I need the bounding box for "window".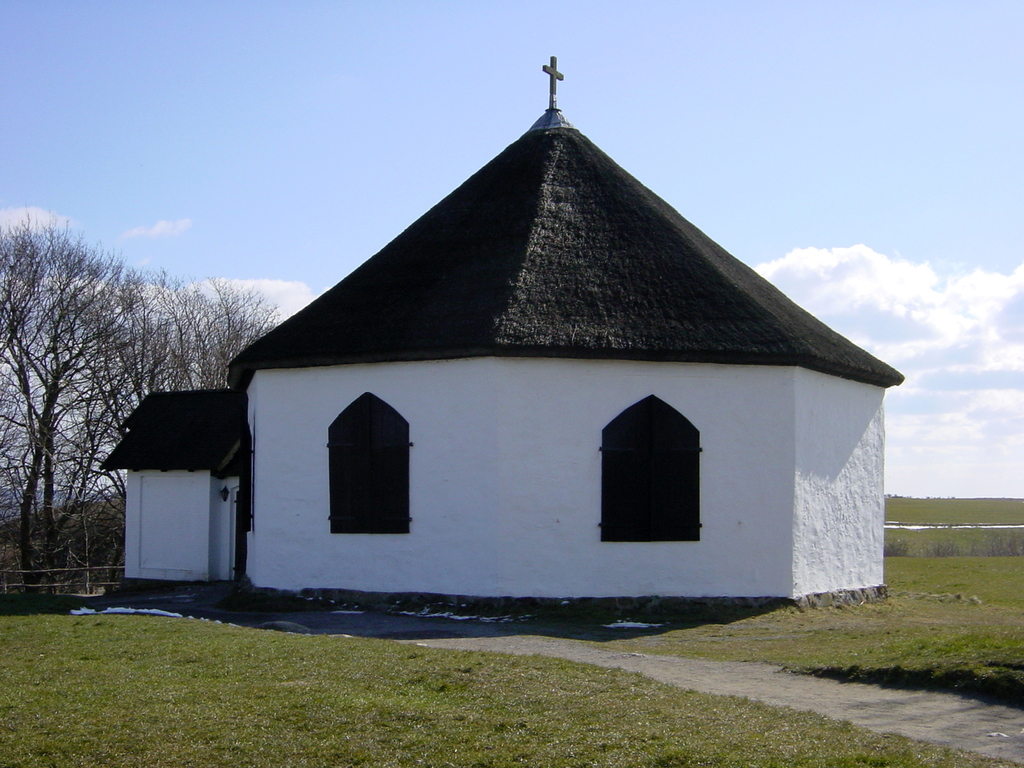
Here it is: box(326, 393, 410, 533).
